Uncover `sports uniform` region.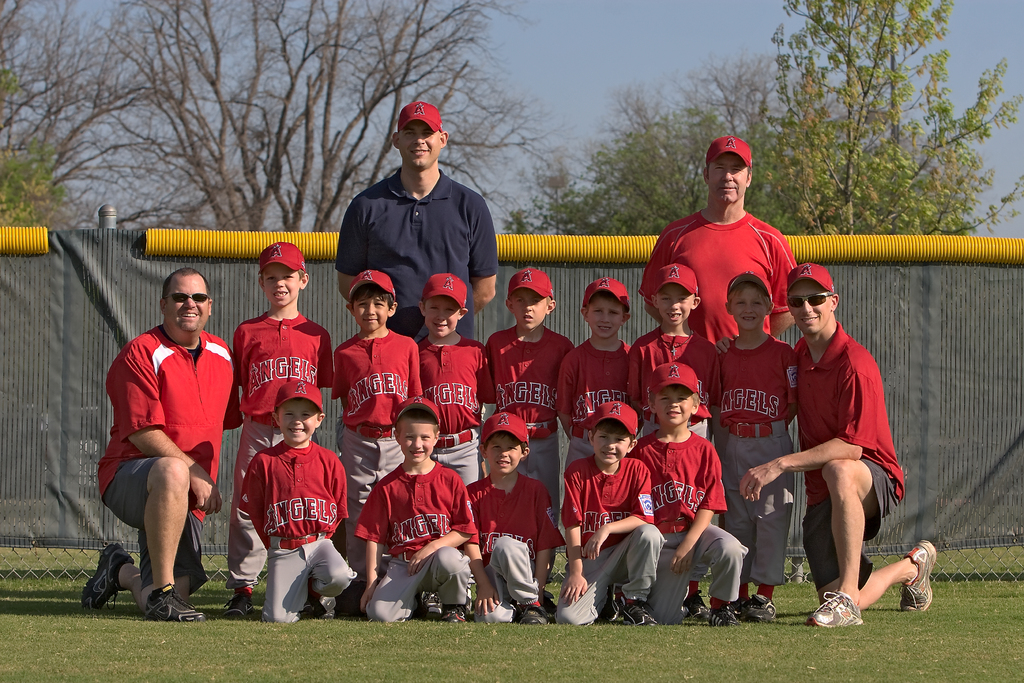
Uncovered: 79/327/243/626.
